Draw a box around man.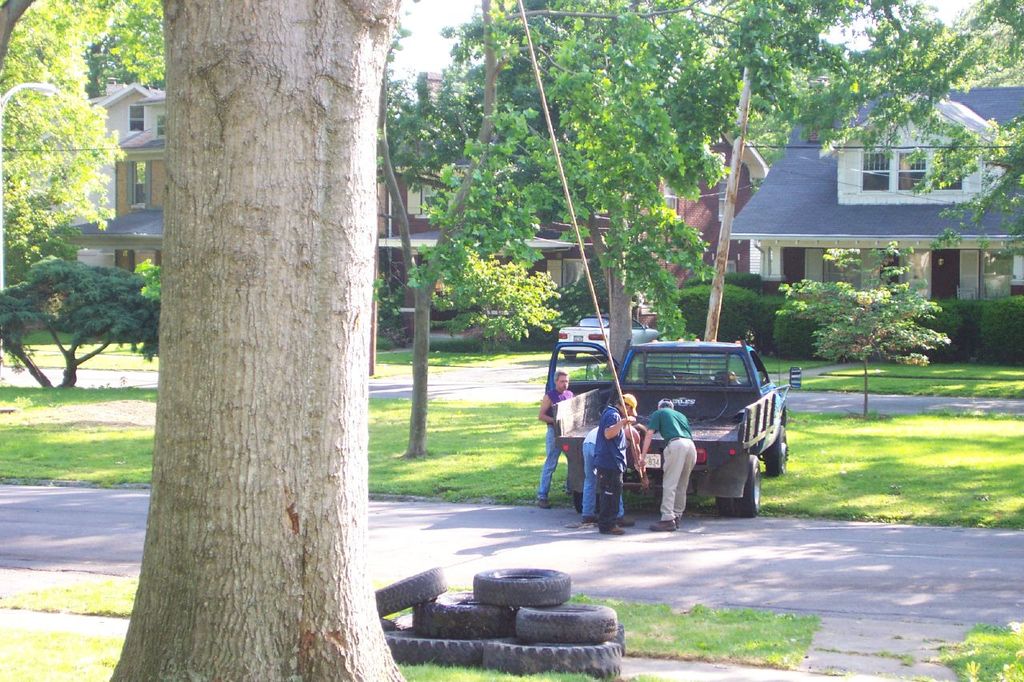
locate(590, 389, 642, 532).
